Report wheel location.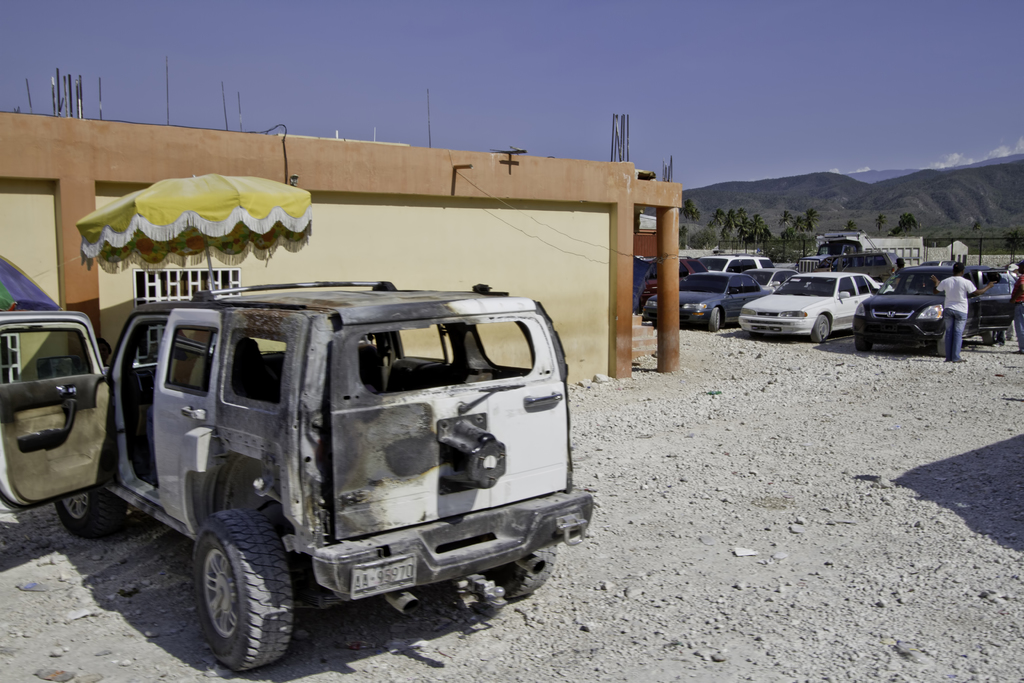
Report: Rect(175, 511, 303, 668).
